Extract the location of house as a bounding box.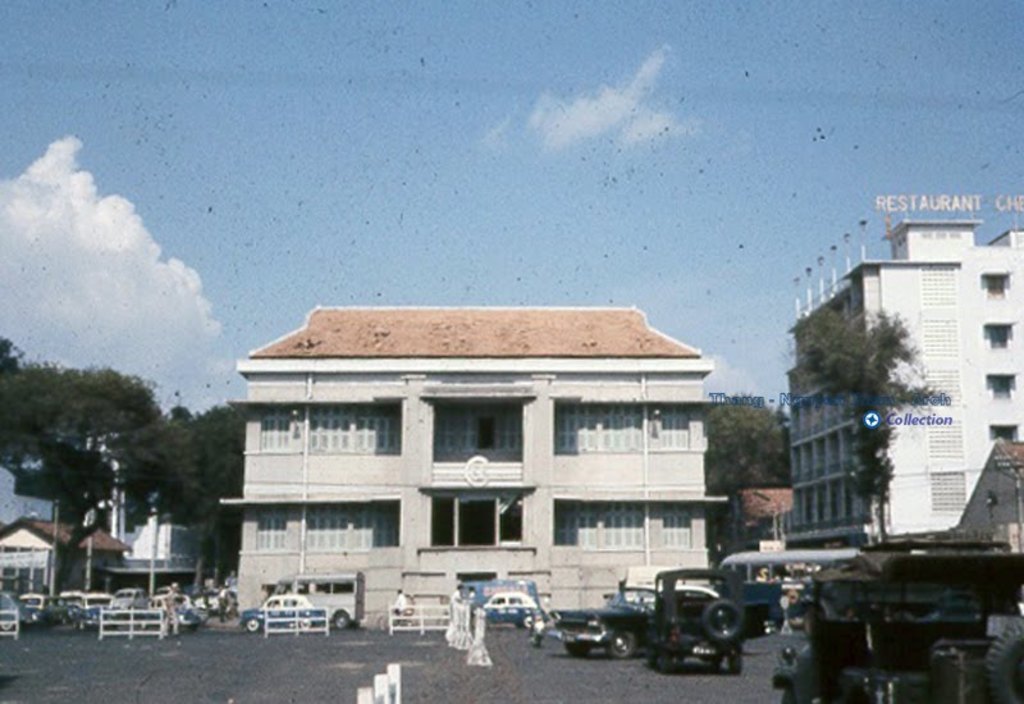
(95,452,239,614).
